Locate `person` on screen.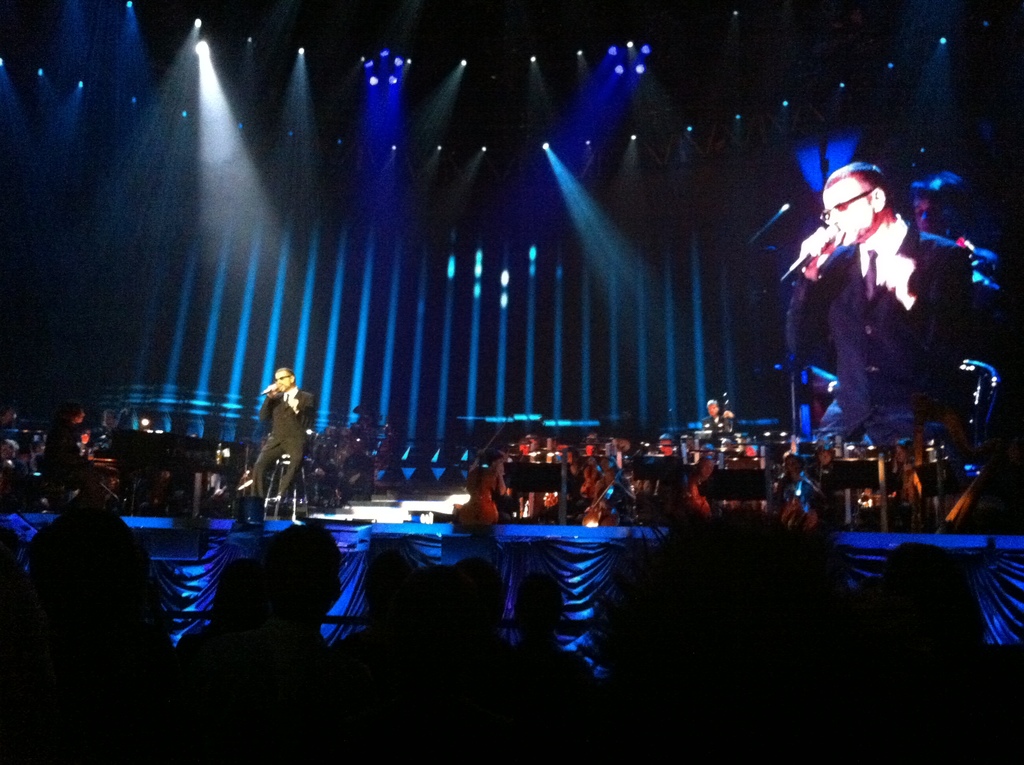
On screen at <region>787, 162, 971, 453</region>.
